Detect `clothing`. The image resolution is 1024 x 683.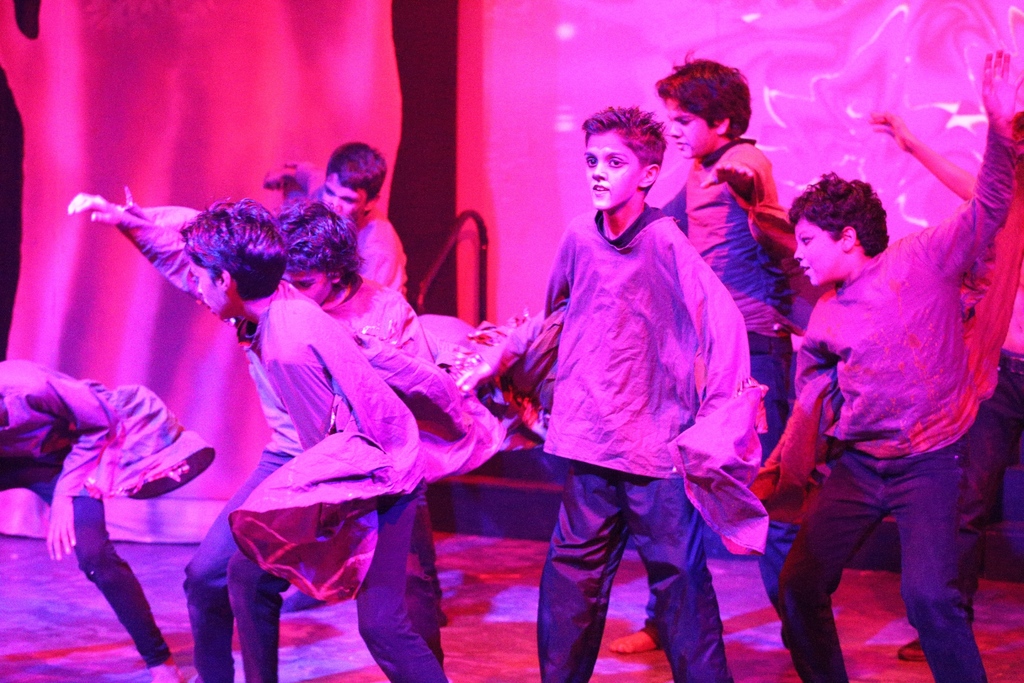
select_region(753, 104, 1023, 682).
